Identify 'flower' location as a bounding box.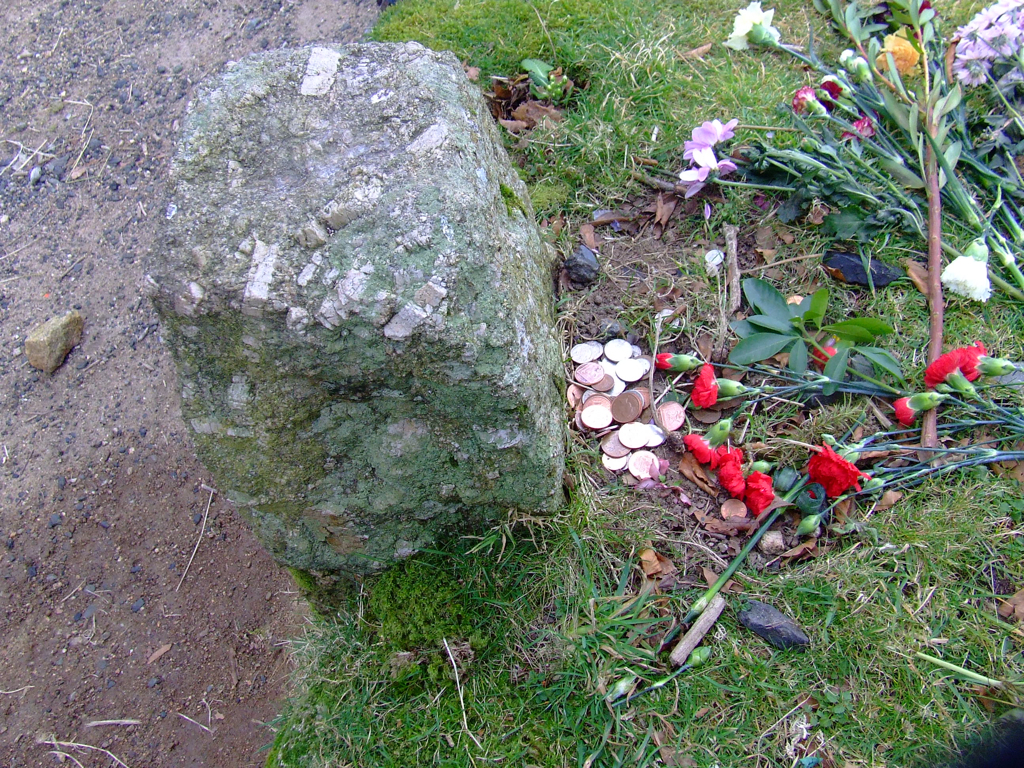
bbox=(810, 443, 864, 497).
